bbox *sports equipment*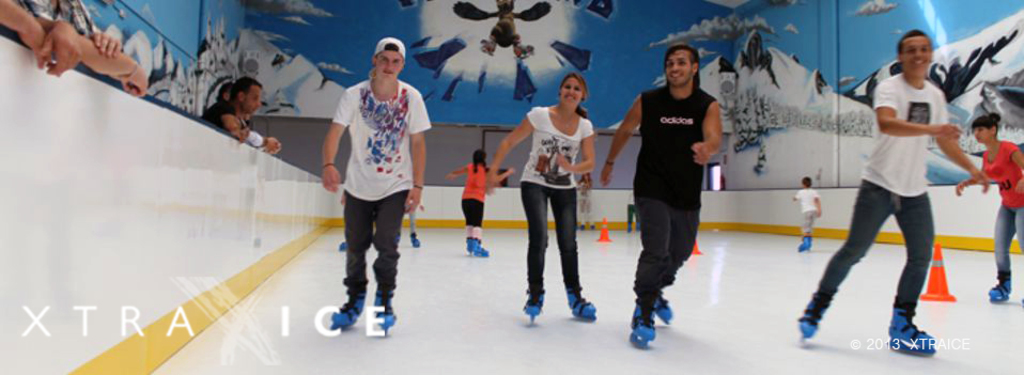
804,295,828,340
